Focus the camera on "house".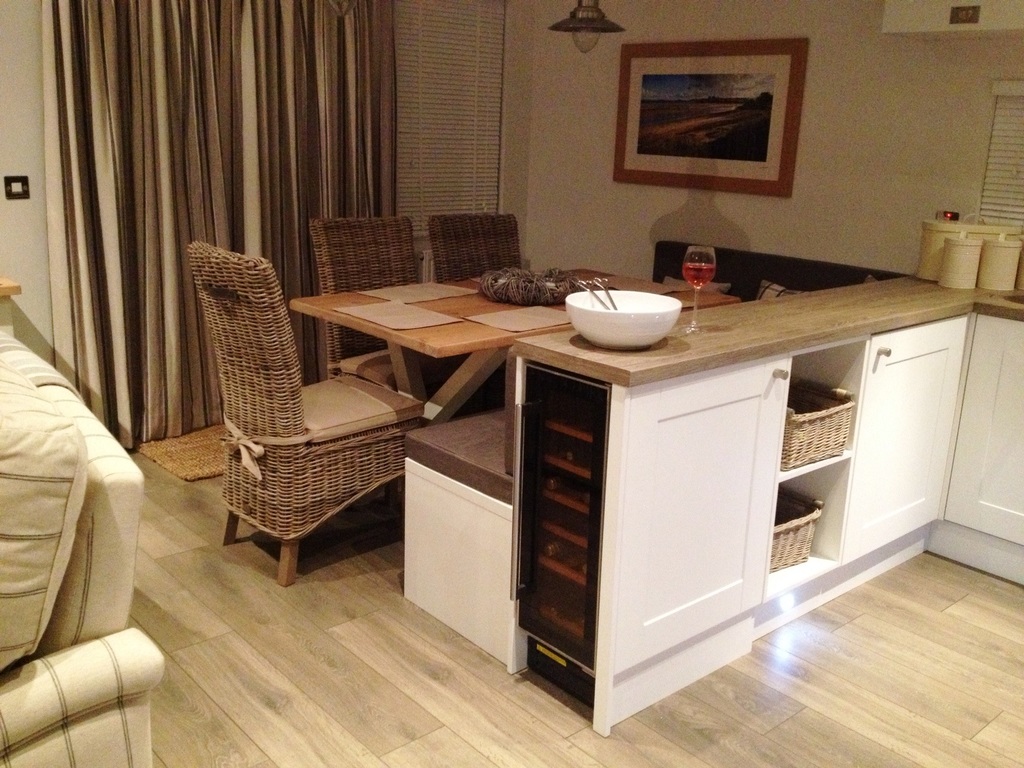
Focus region: [0, 2, 1023, 767].
